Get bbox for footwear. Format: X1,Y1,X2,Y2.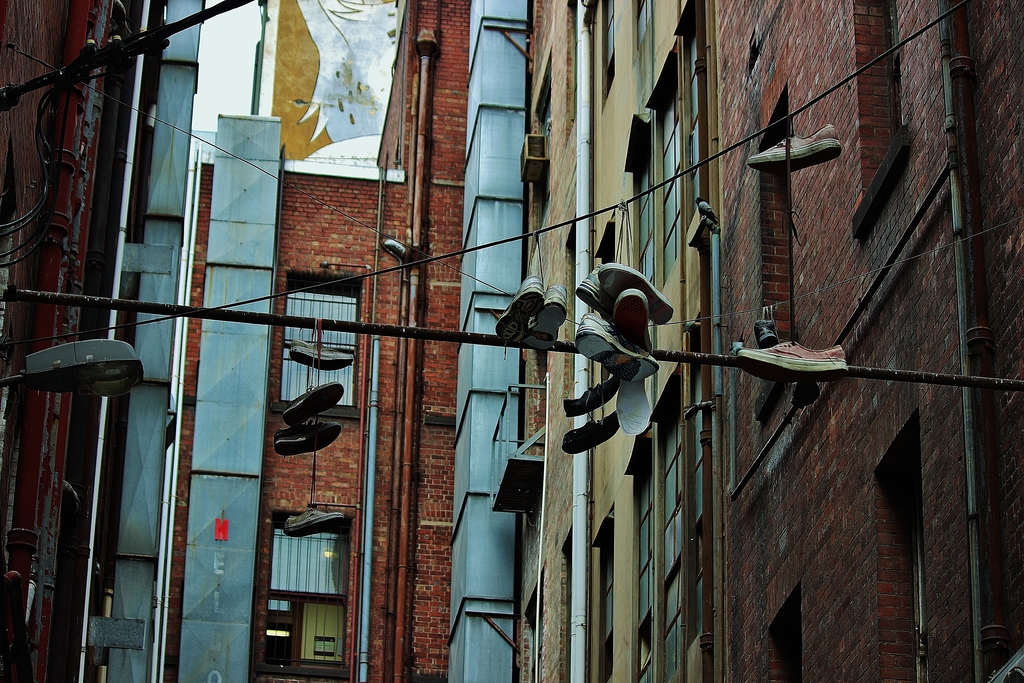
579,265,611,315.
